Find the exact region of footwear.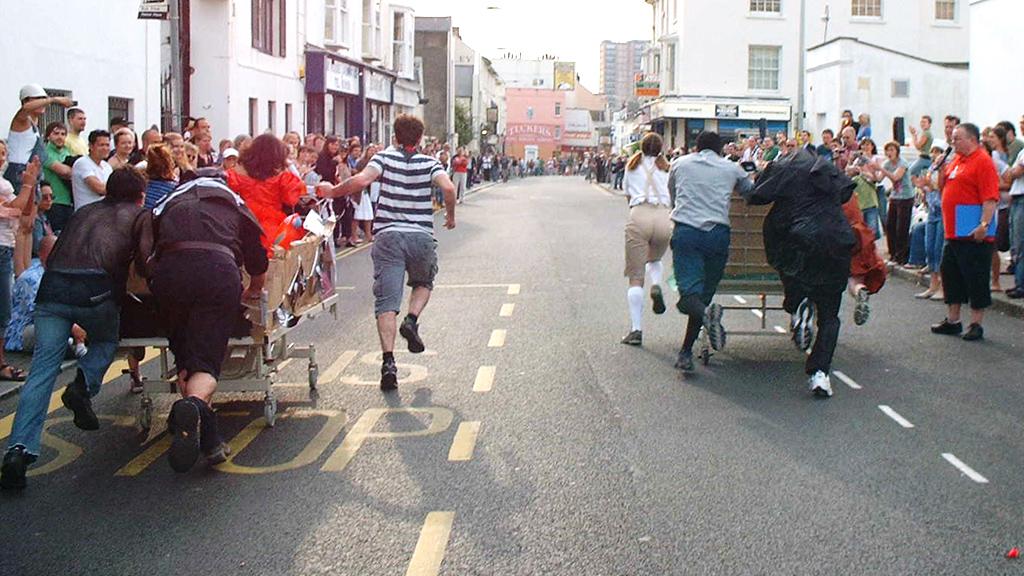
Exact region: <box>708,307,729,347</box>.
